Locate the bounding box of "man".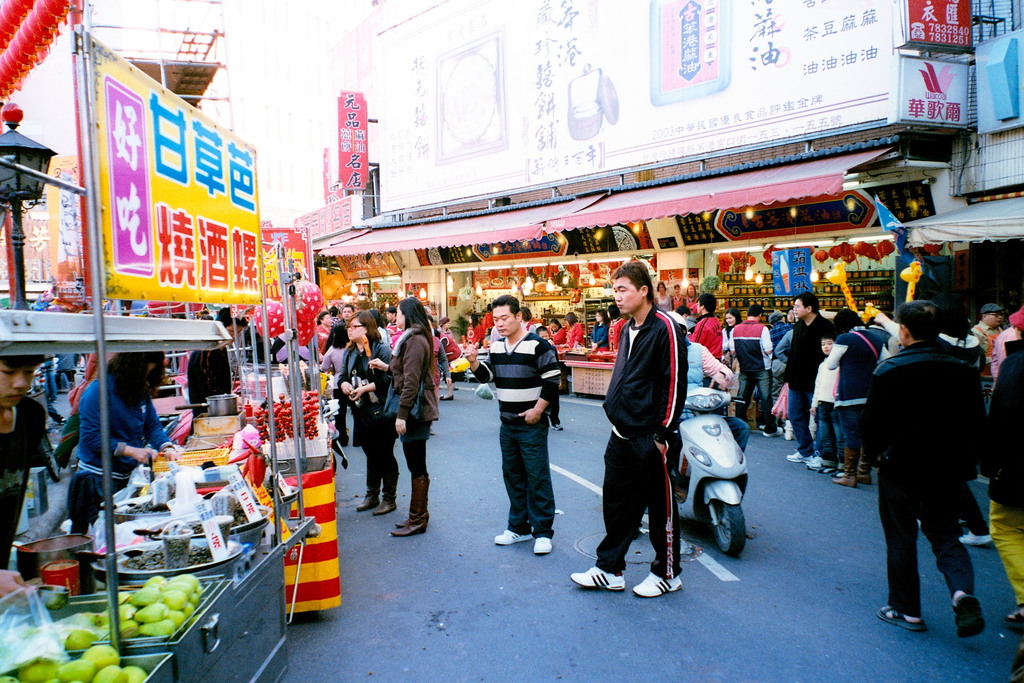
Bounding box: [left=324, top=304, right=355, bottom=347].
